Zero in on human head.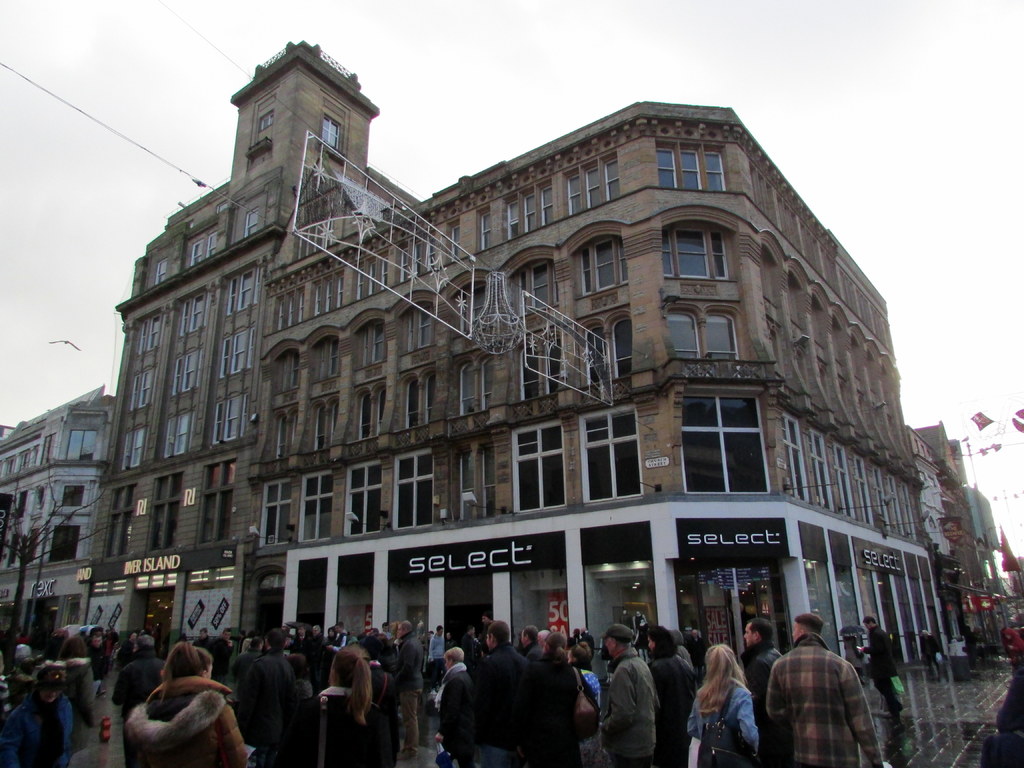
Zeroed in: detection(85, 628, 100, 650).
